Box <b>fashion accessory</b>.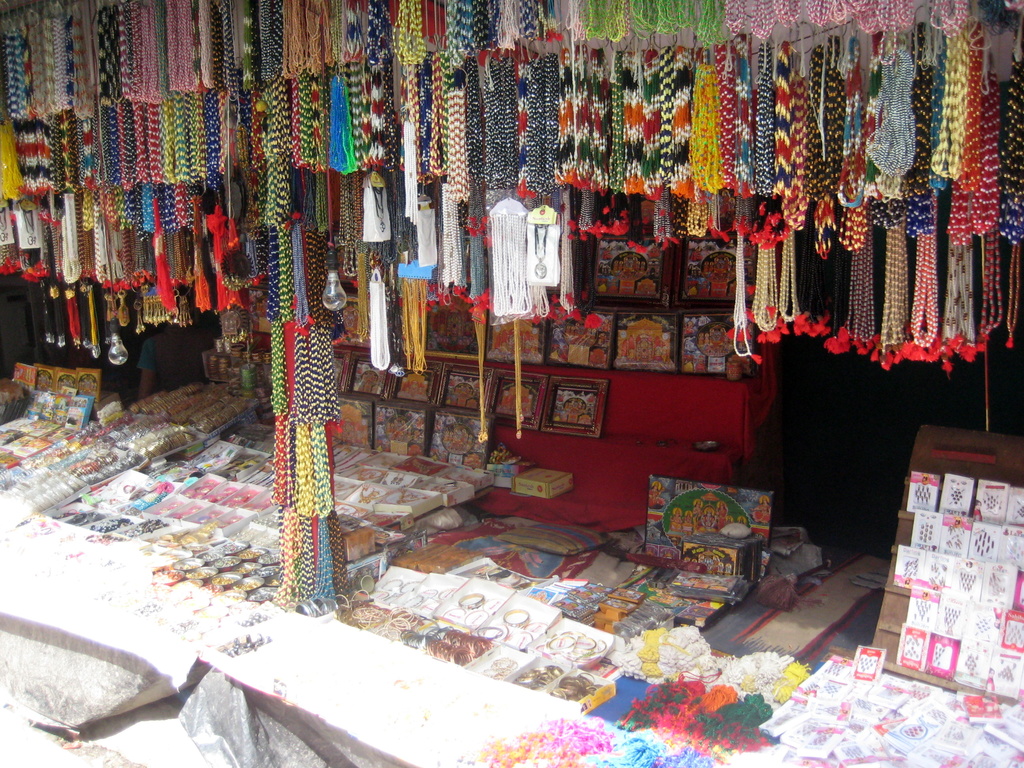
rect(456, 591, 484, 611).
